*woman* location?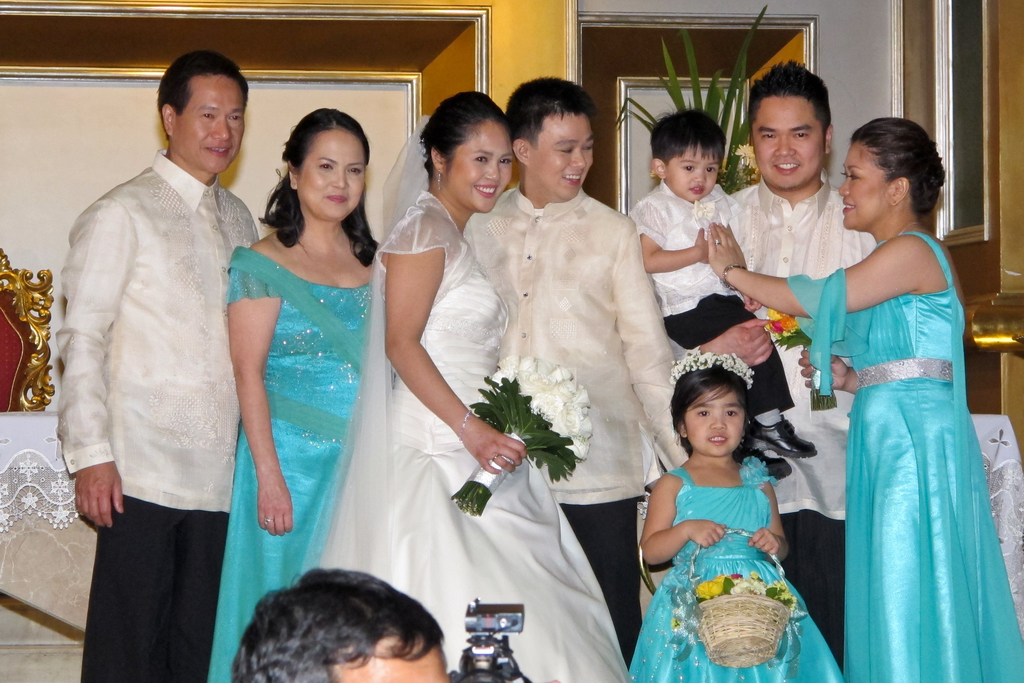
209, 122, 404, 627
